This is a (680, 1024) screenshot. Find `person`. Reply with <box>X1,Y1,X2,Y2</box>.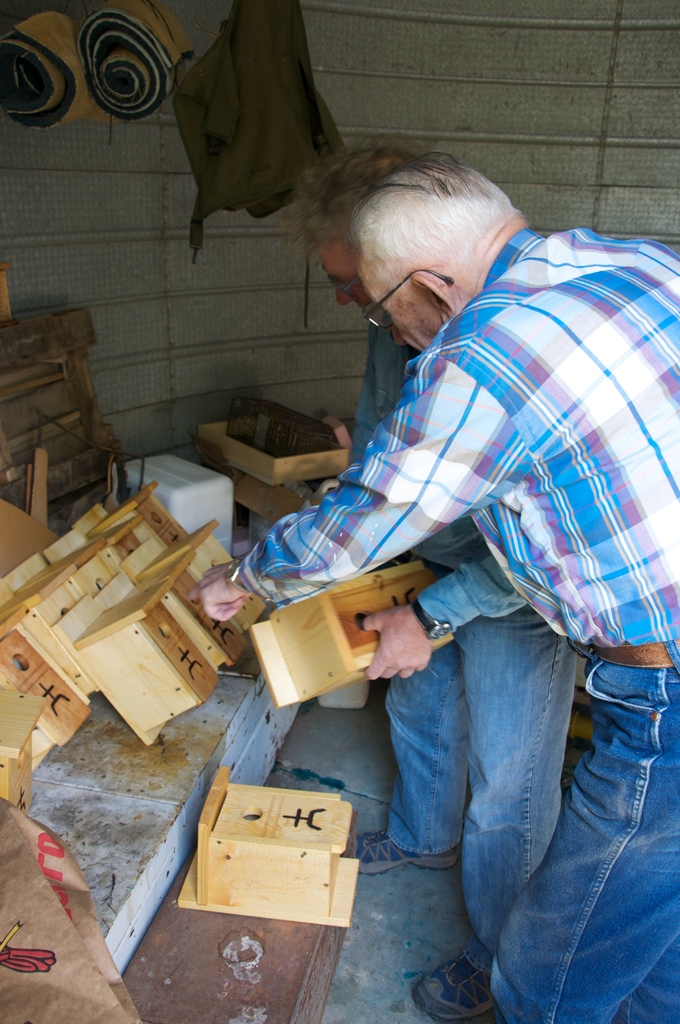
<box>255,124,588,1023</box>.
